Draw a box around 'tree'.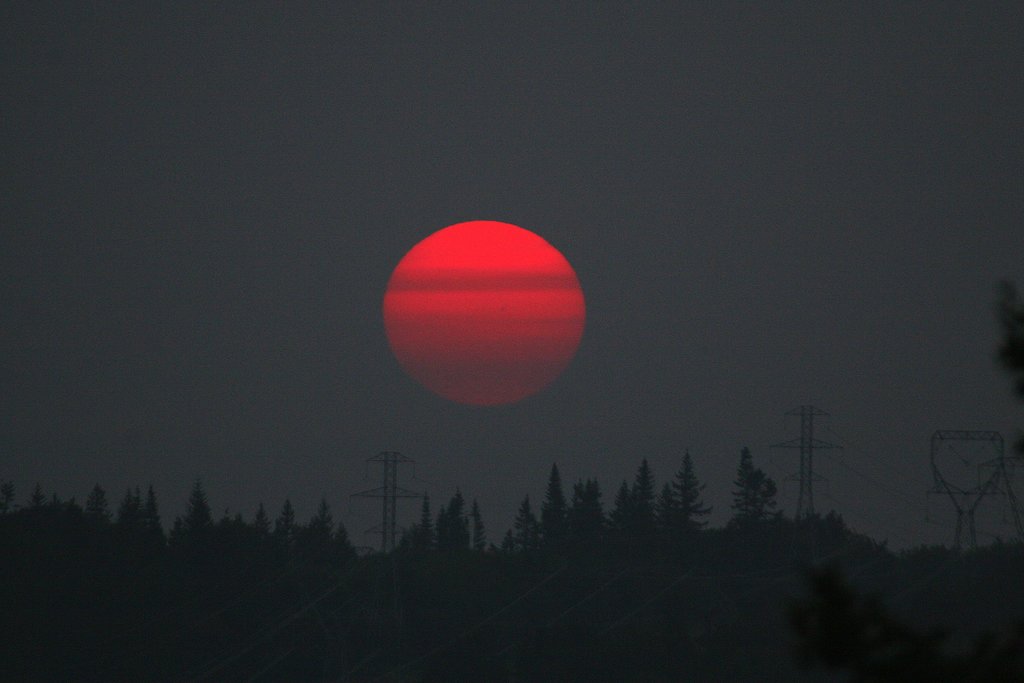
<box>122,475,164,542</box>.
